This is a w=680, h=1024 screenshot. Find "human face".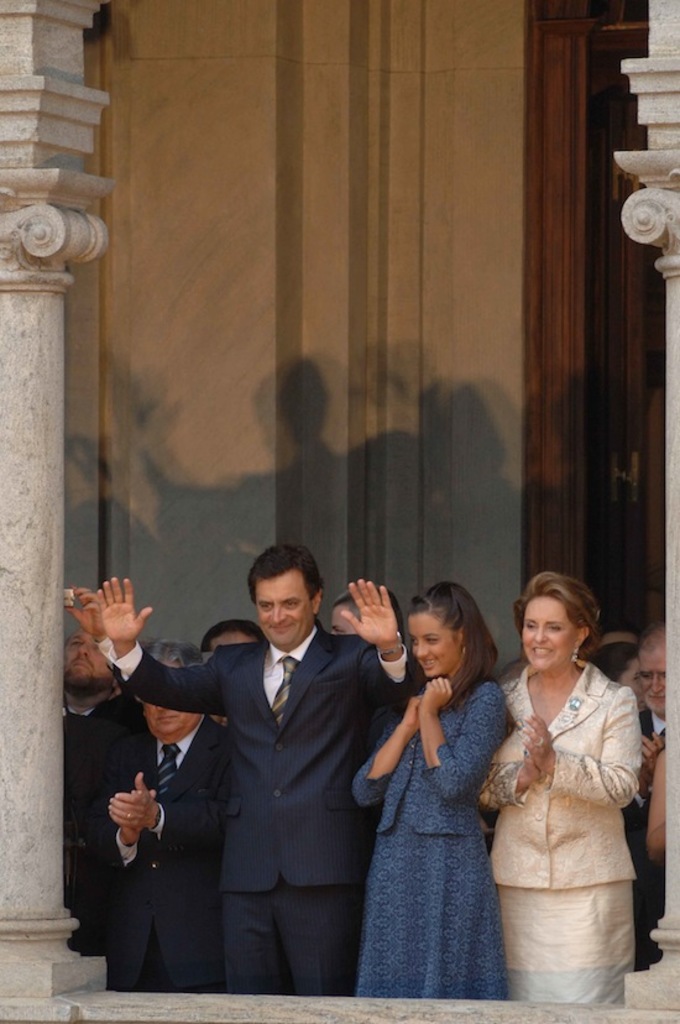
Bounding box: left=406, top=617, right=461, bottom=676.
